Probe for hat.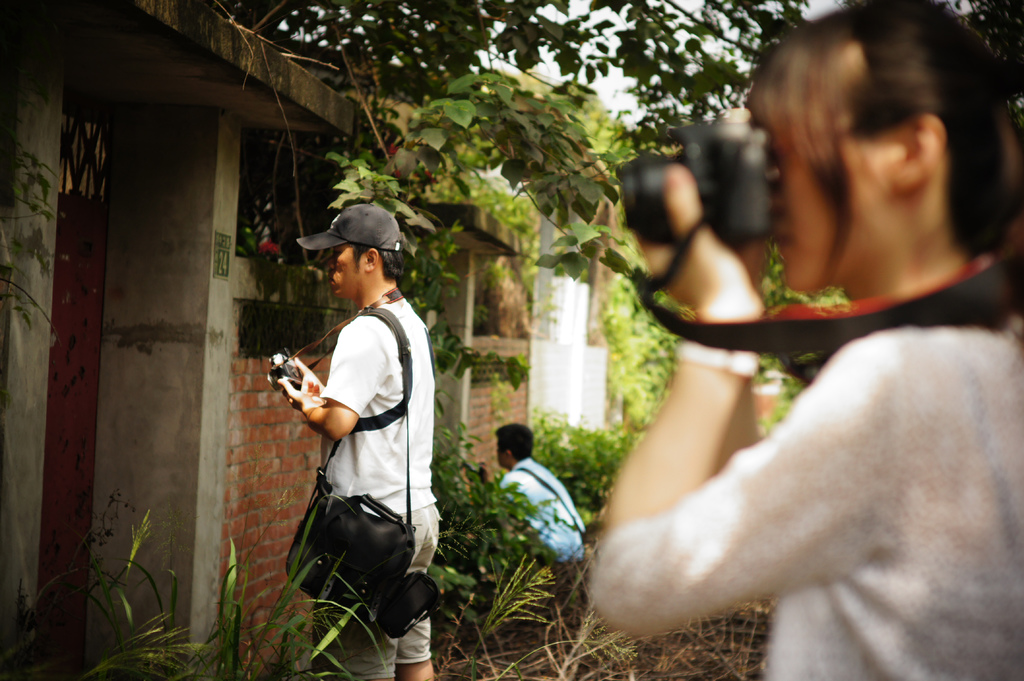
Probe result: (294, 203, 404, 255).
